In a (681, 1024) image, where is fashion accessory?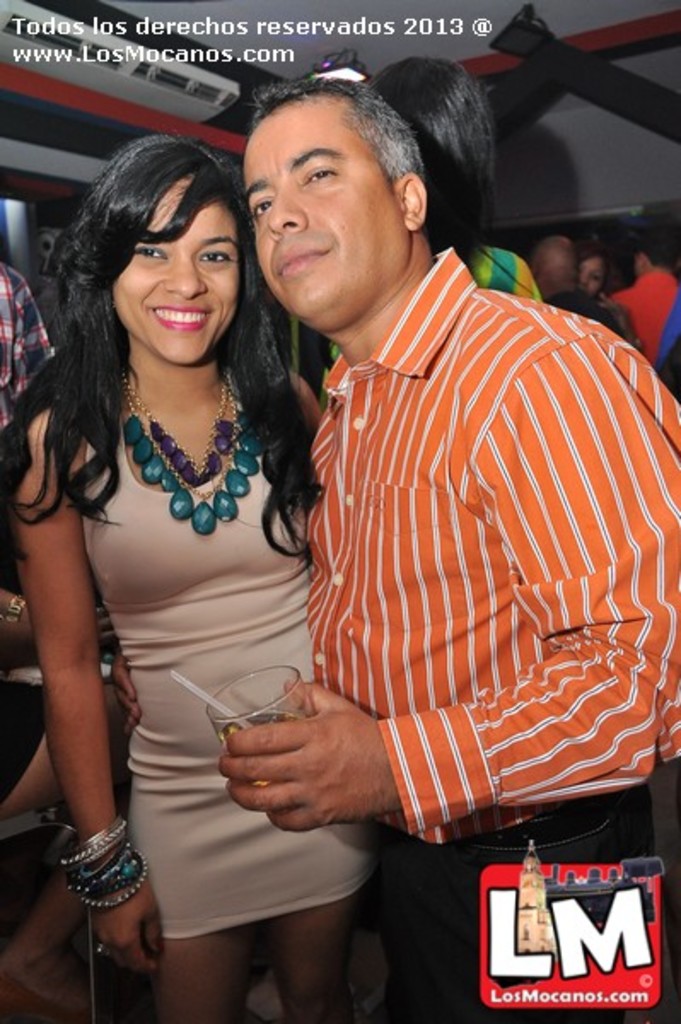
box(306, 63, 370, 90).
